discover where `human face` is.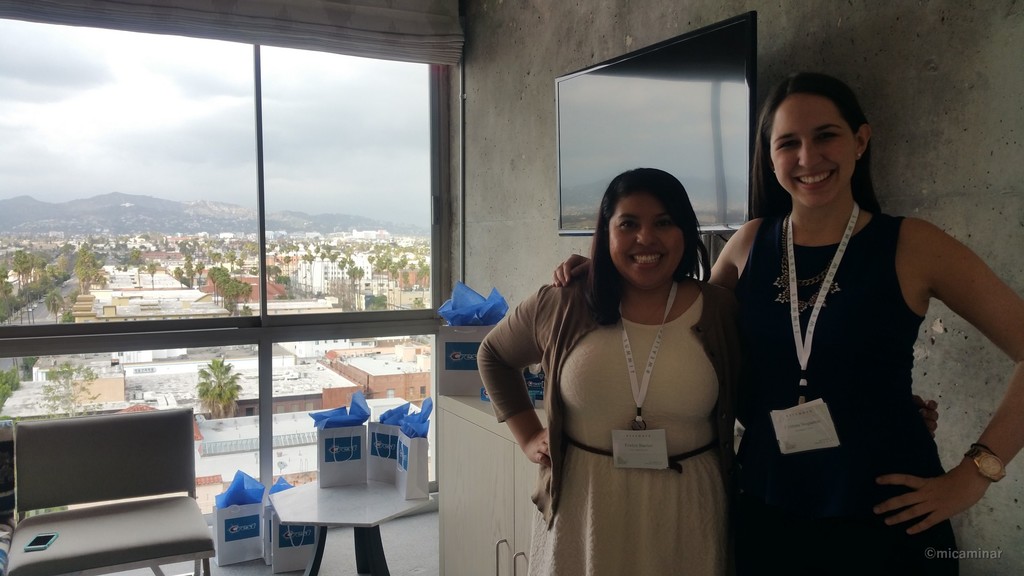
Discovered at 609, 192, 680, 289.
